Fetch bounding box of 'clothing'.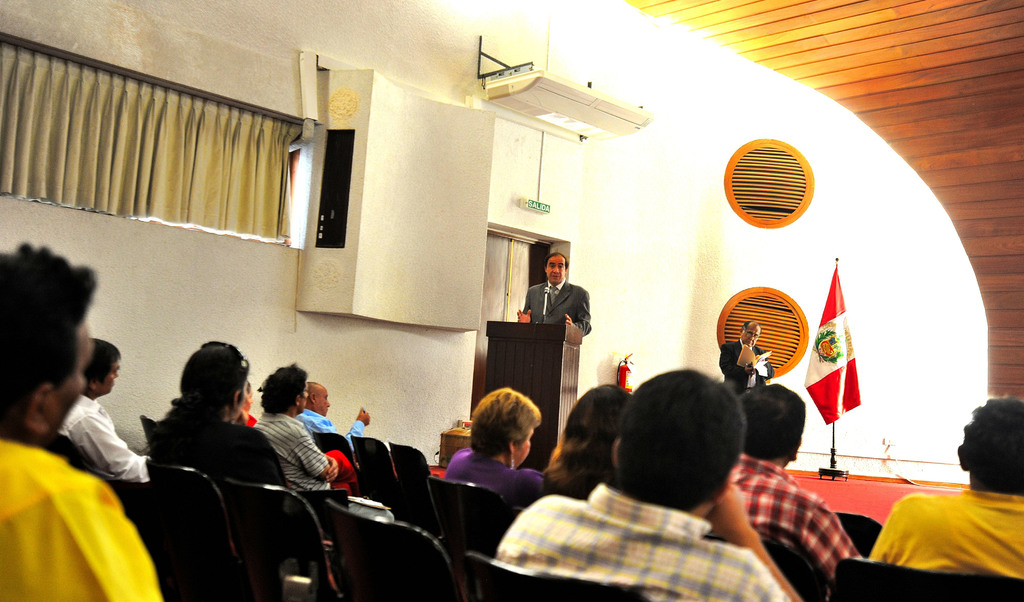
Bbox: (488,484,781,601).
